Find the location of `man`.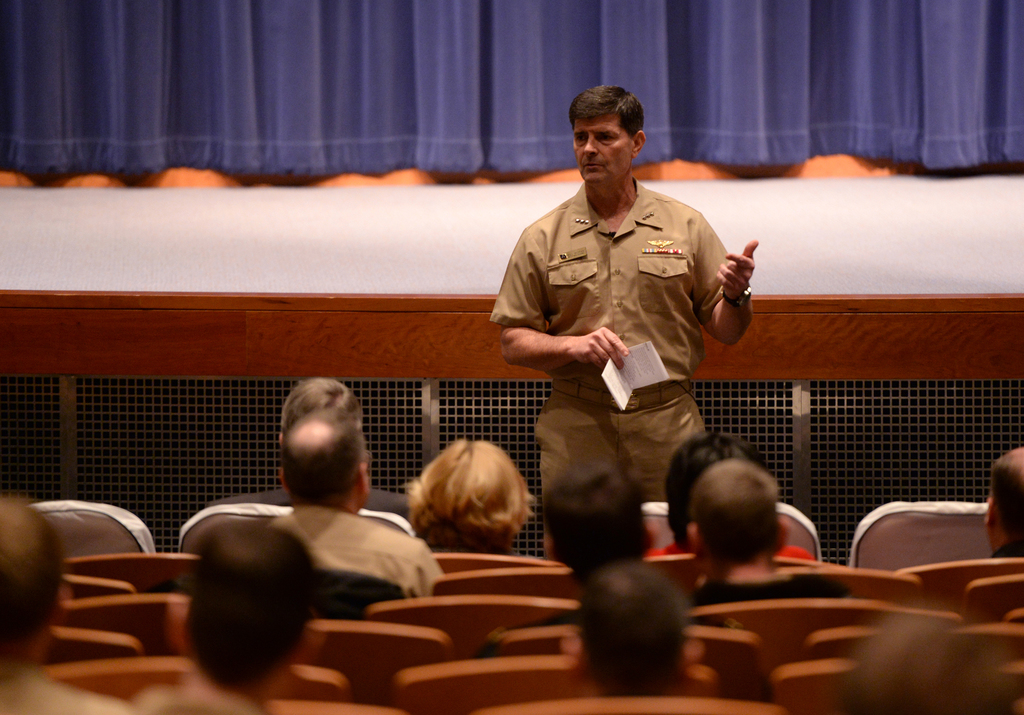
Location: x1=540 y1=468 x2=655 y2=575.
